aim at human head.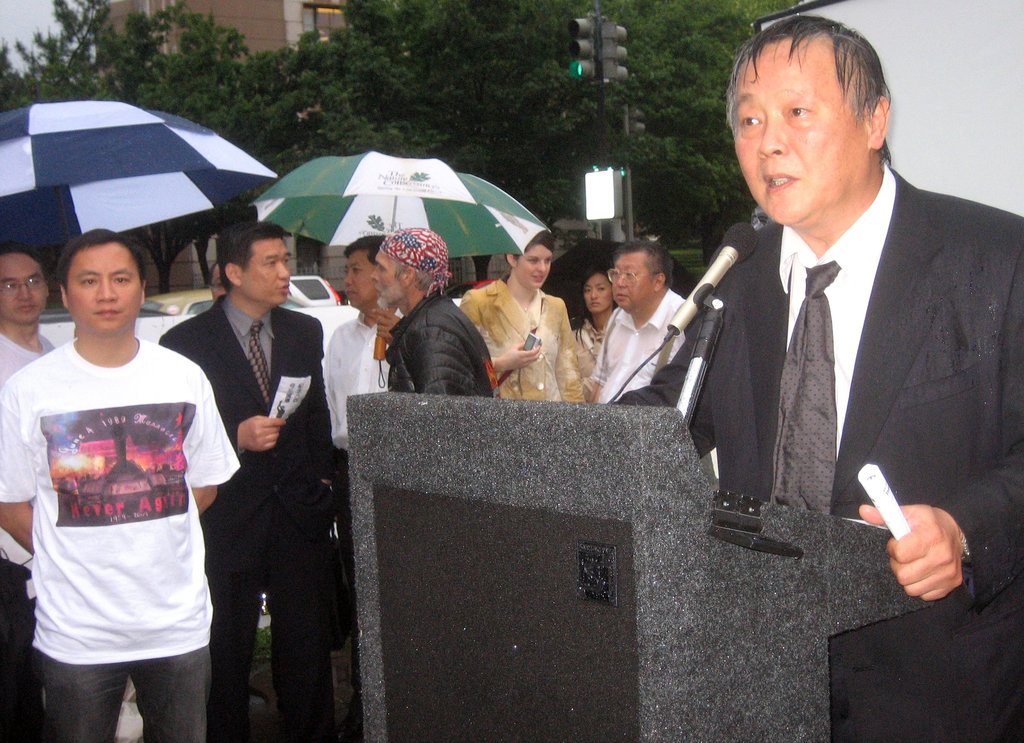
Aimed at 607/238/675/309.
